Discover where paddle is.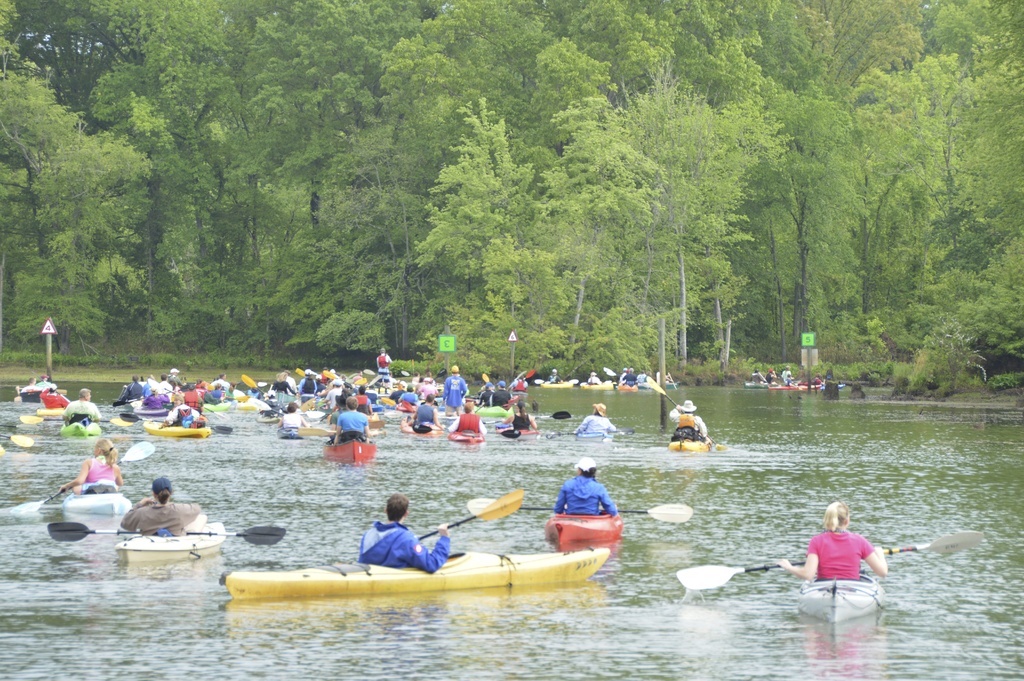
Discovered at x1=296 y1=369 x2=305 y2=378.
